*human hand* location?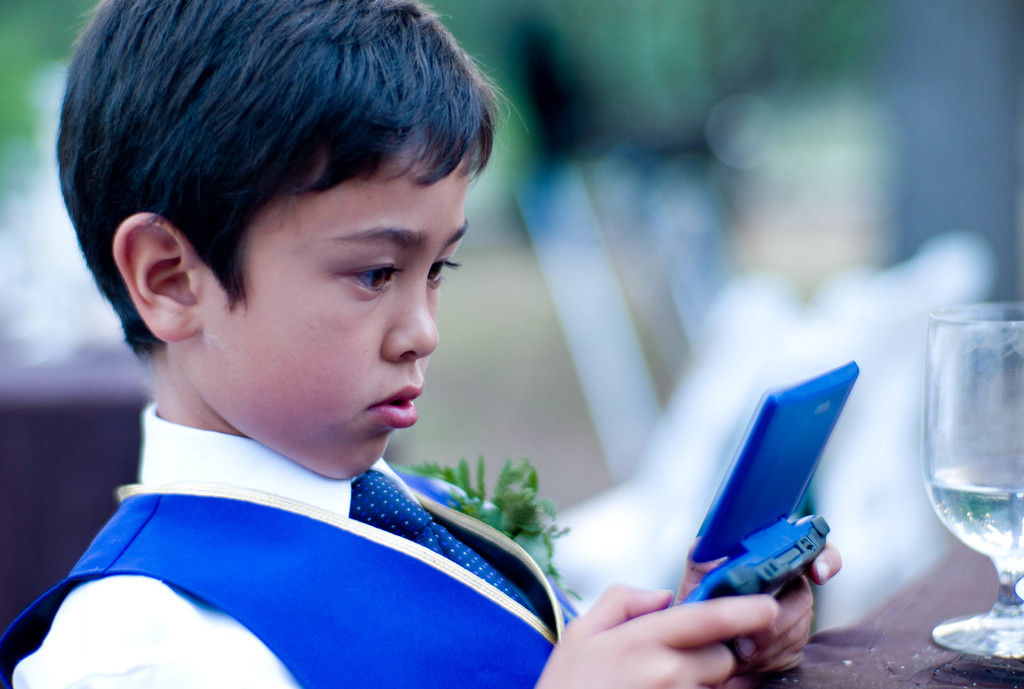
{"left": 673, "top": 542, "right": 844, "bottom": 679}
